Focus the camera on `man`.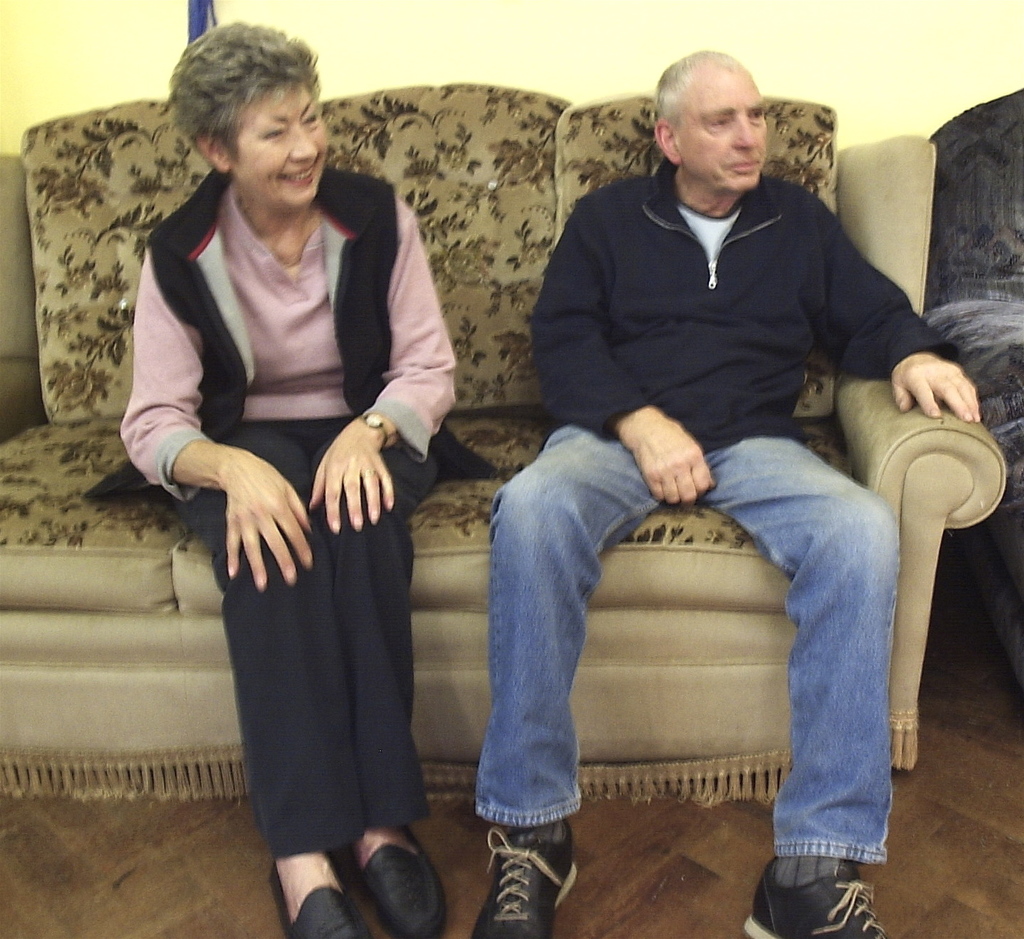
Focus region: locate(408, 35, 973, 881).
